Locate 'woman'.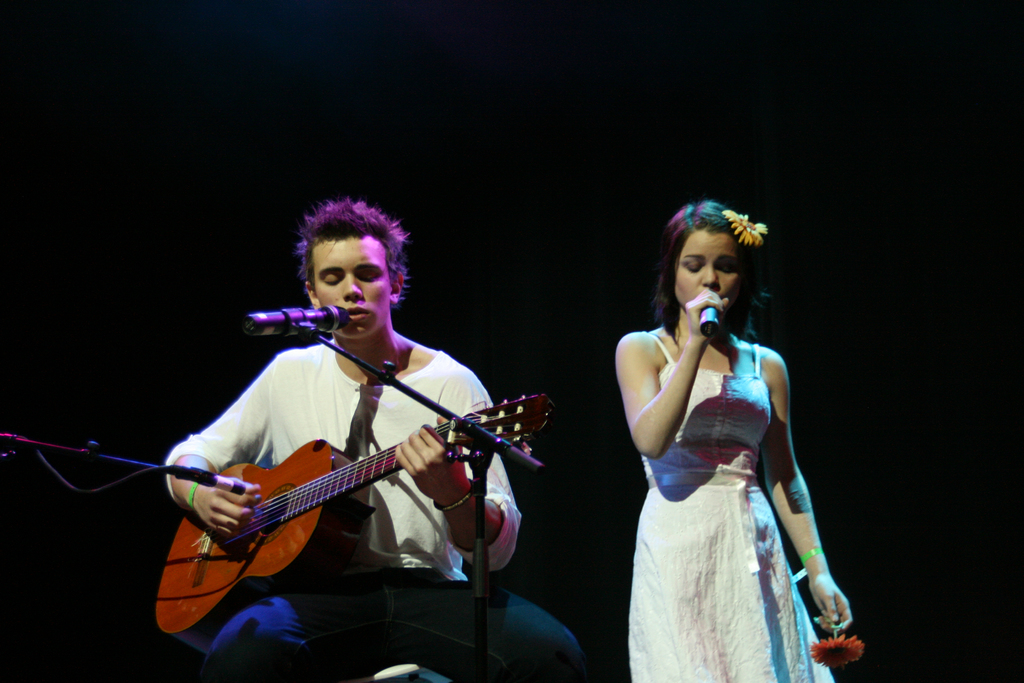
Bounding box: [605, 196, 846, 682].
